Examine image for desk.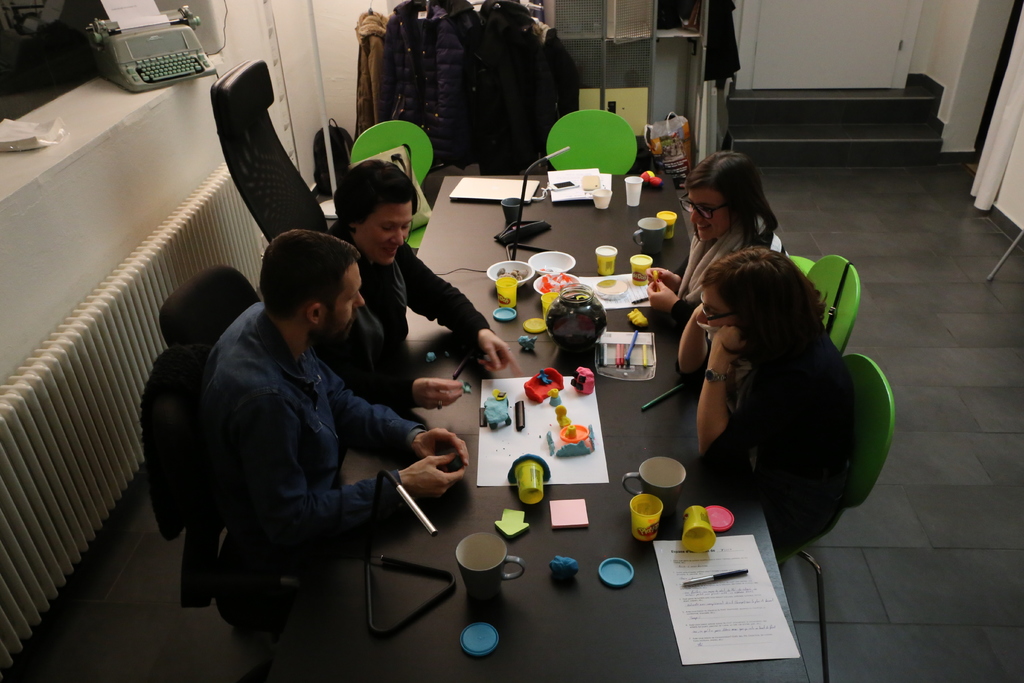
Examination result: <box>268,175,810,682</box>.
